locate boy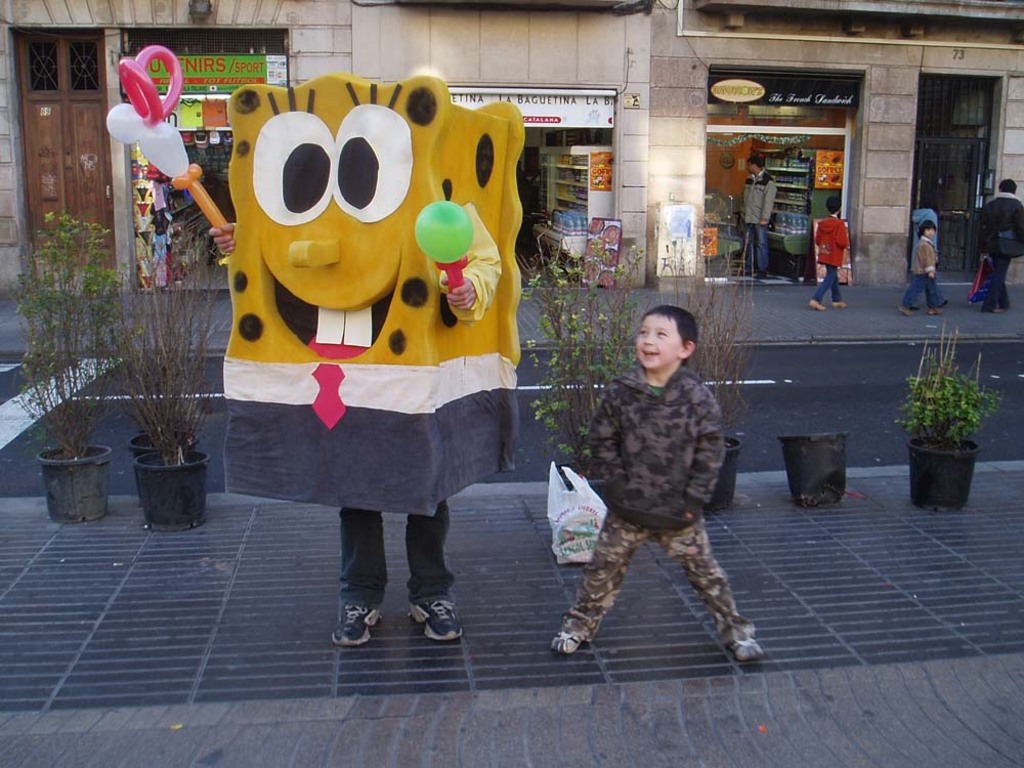
pyautogui.locateOnScreen(900, 221, 944, 317)
